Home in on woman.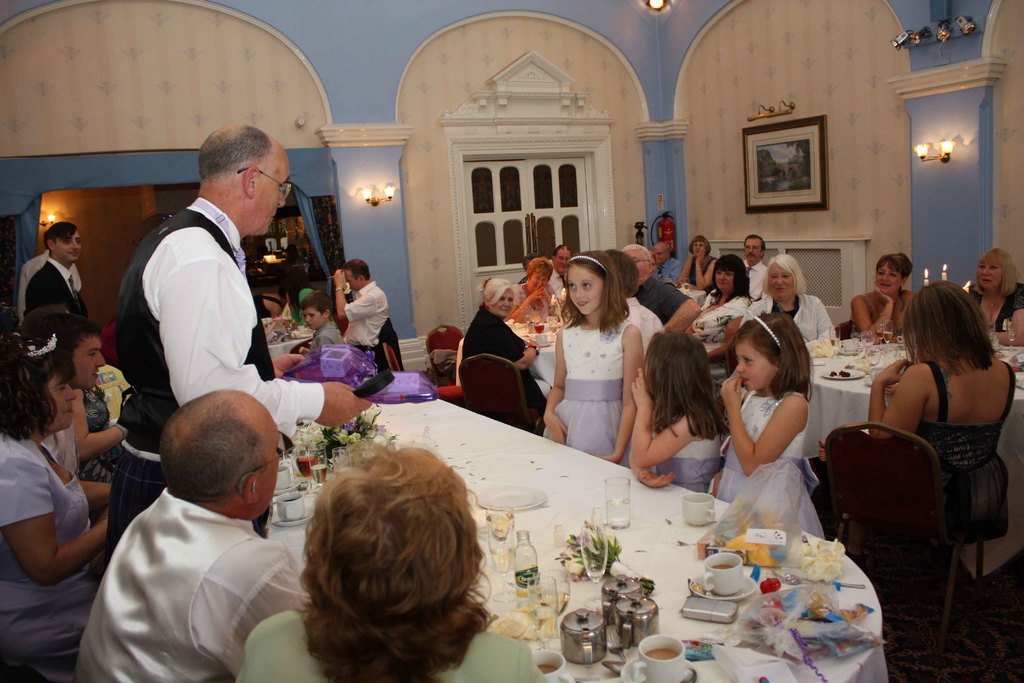
Homed in at bbox(970, 249, 1023, 349).
